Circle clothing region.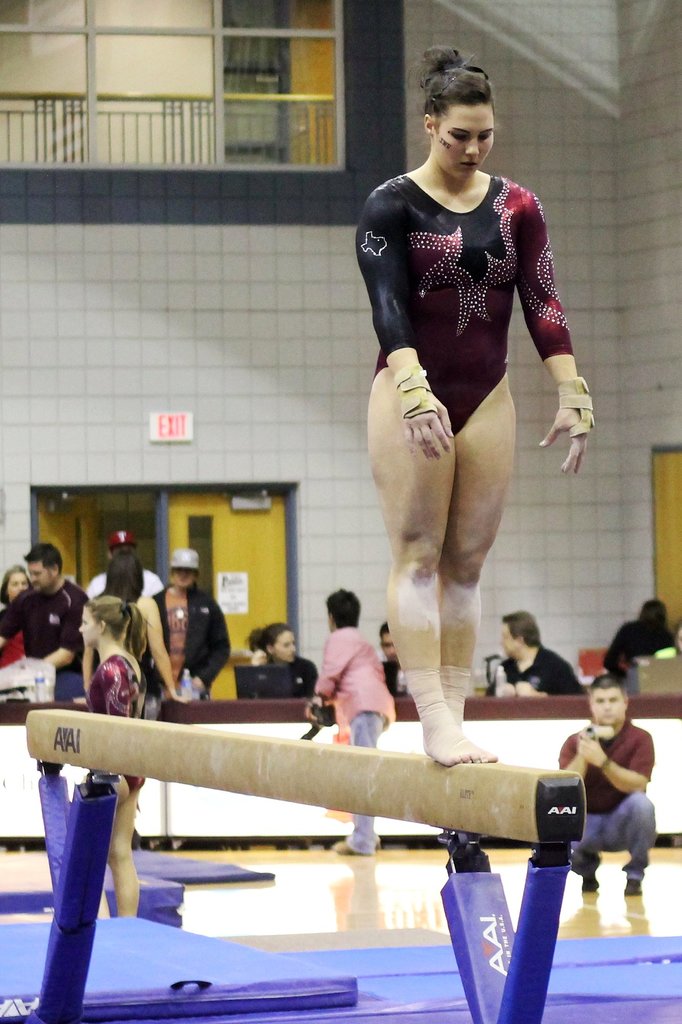
Region: box=[573, 797, 660, 883].
